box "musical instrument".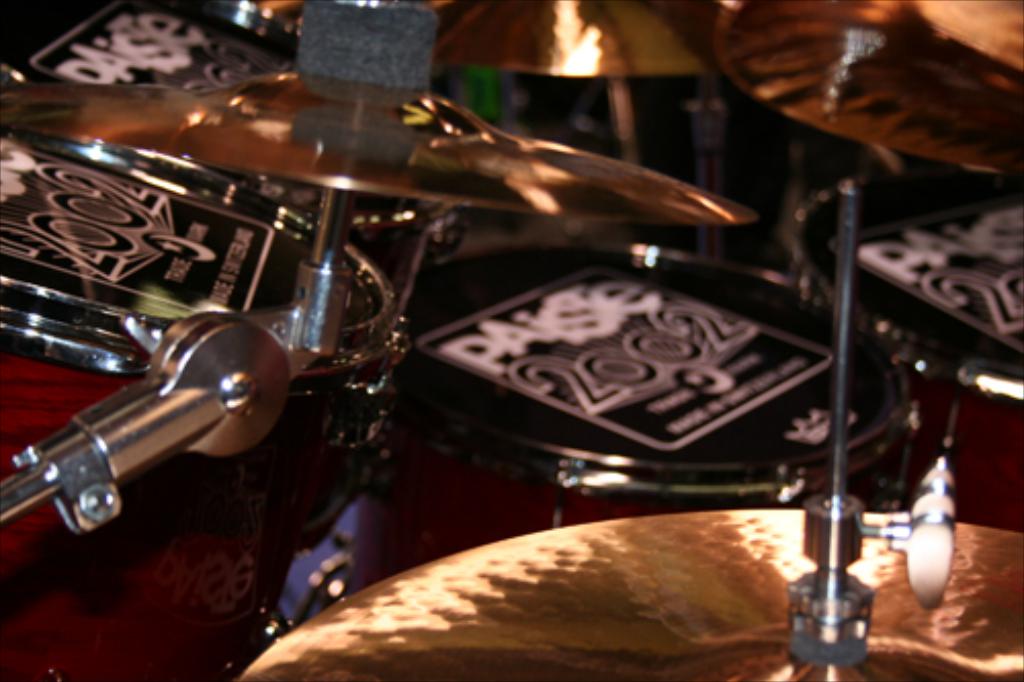
<region>238, 494, 1022, 680</region>.
